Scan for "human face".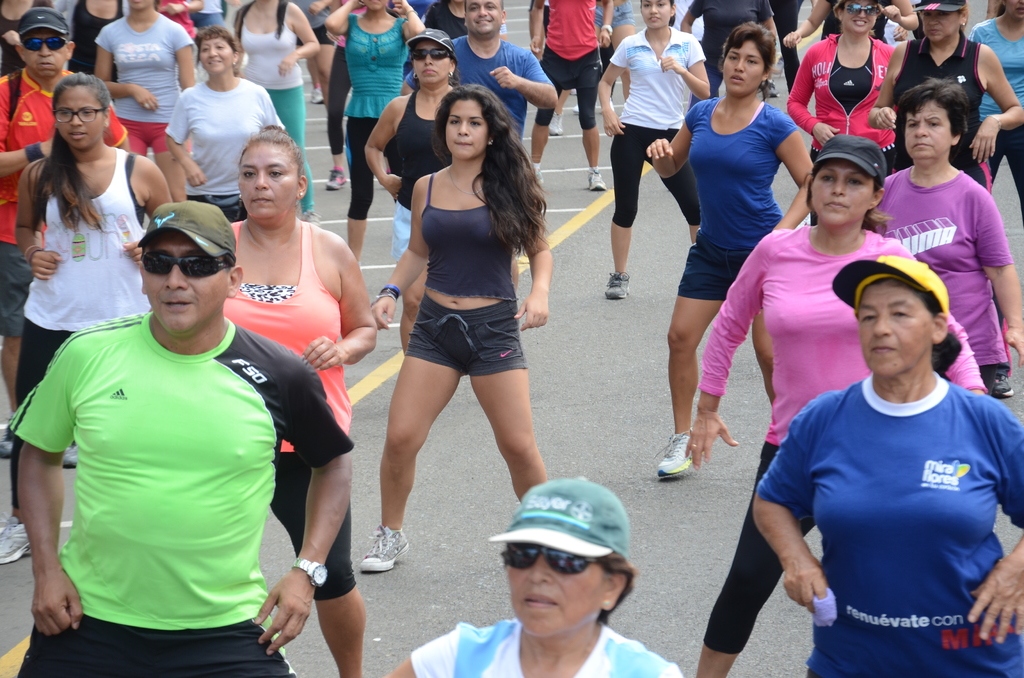
Scan result: 641,0,670,25.
